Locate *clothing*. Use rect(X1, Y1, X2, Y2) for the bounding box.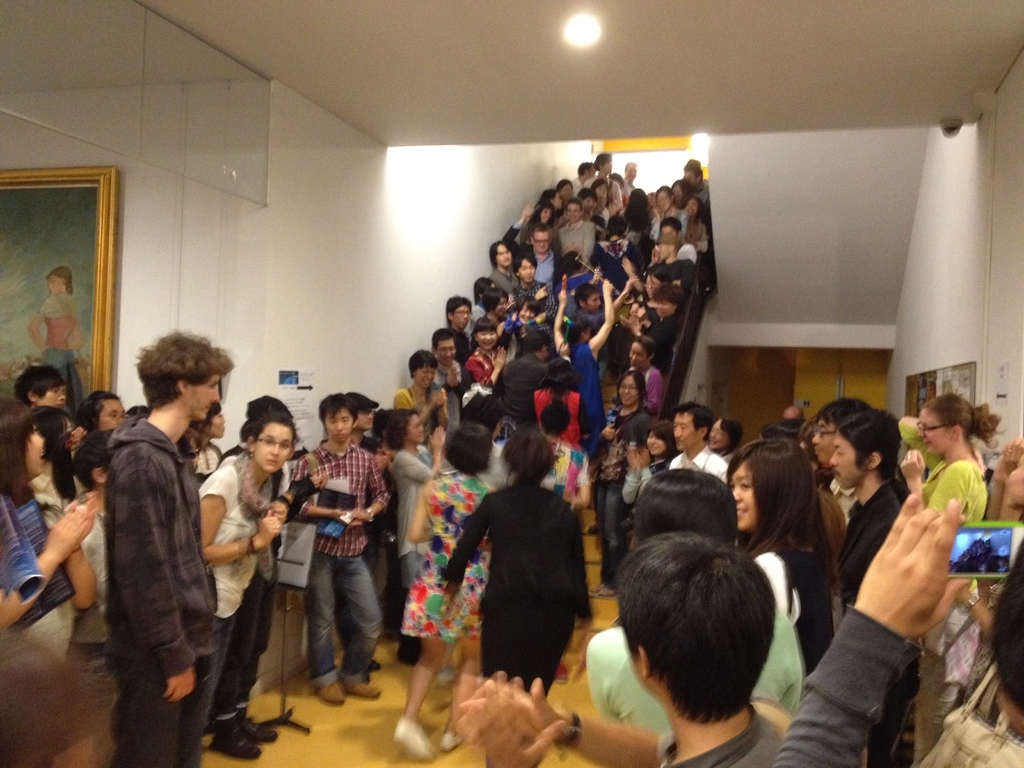
rect(391, 447, 442, 617).
